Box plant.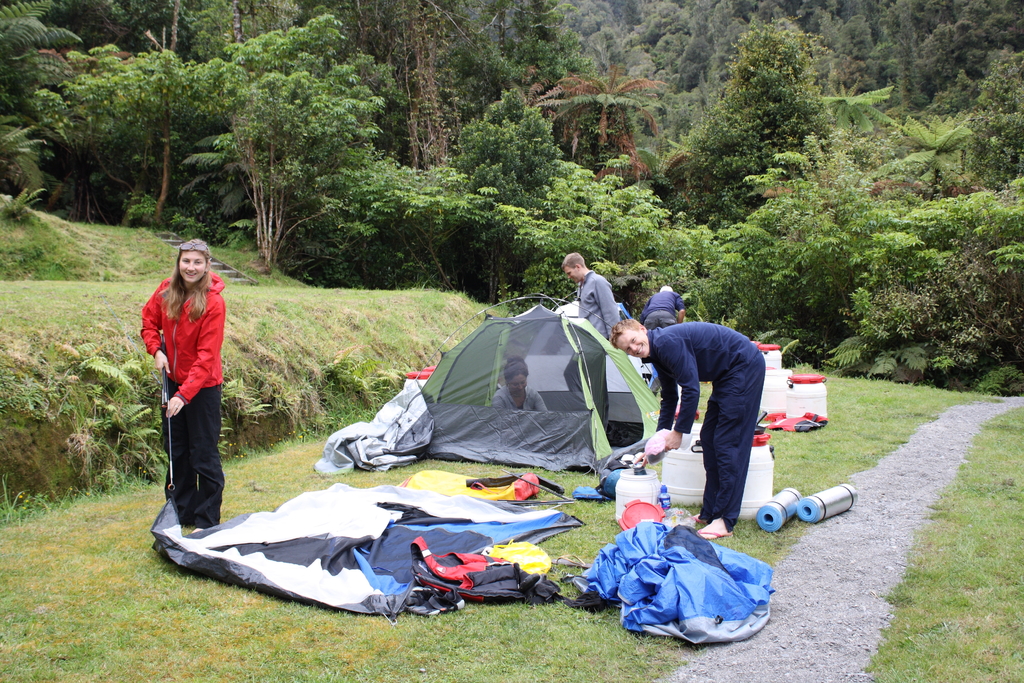
BBox(118, 181, 175, 233).
